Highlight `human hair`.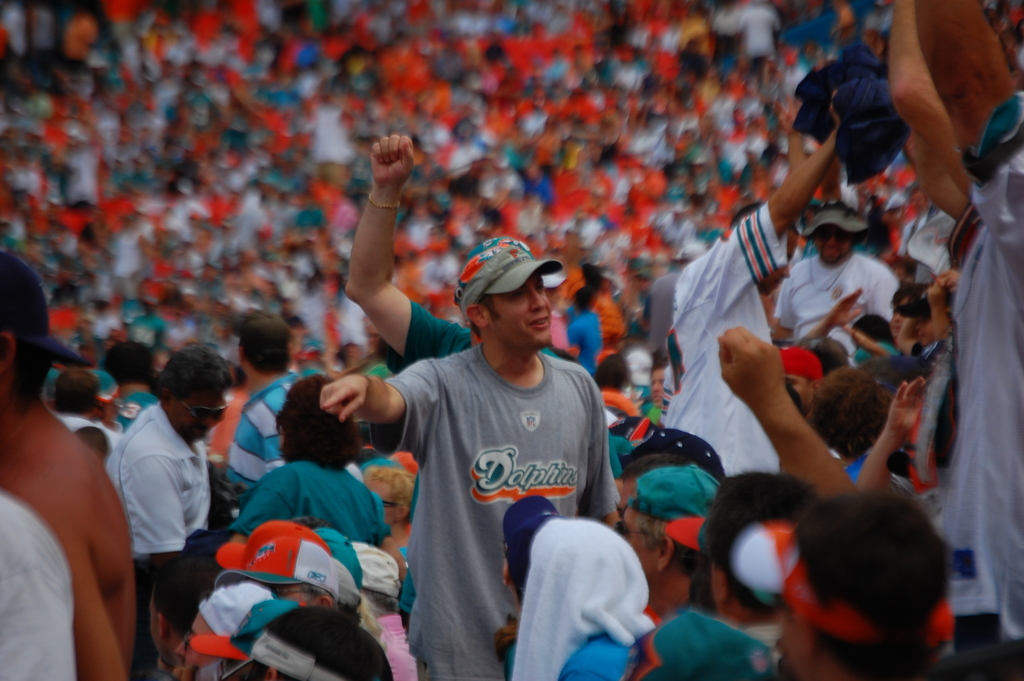
Highlighted region: bbox(890, 282, 929, 307).
